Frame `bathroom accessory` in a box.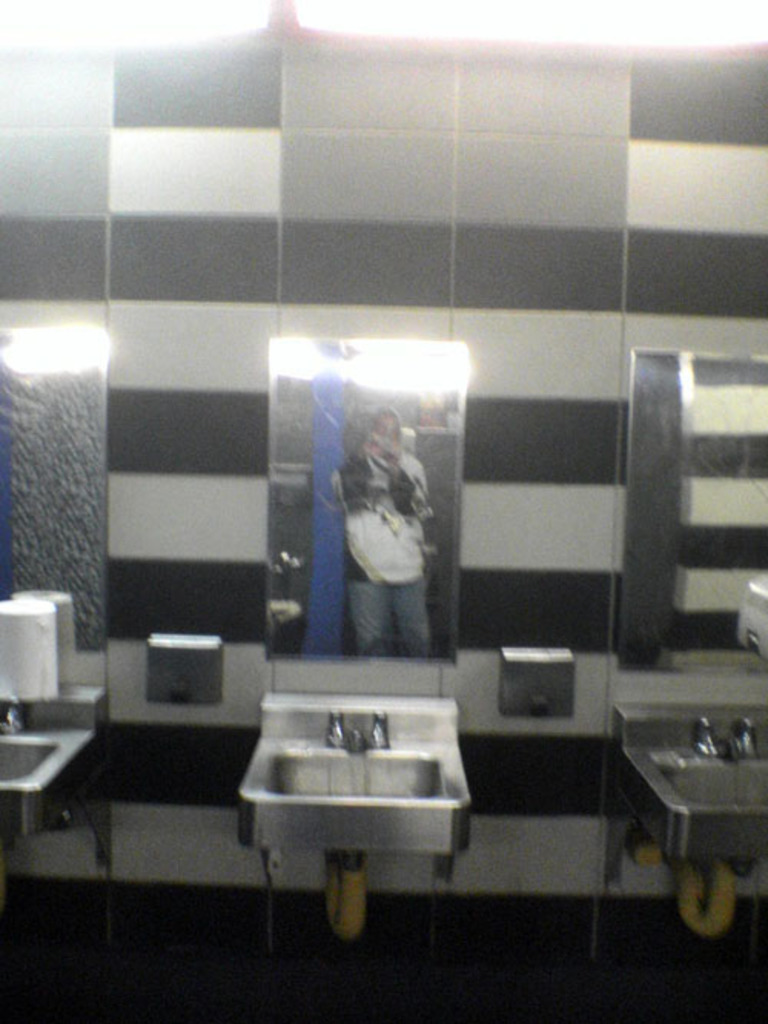
(230,731,456,930).
